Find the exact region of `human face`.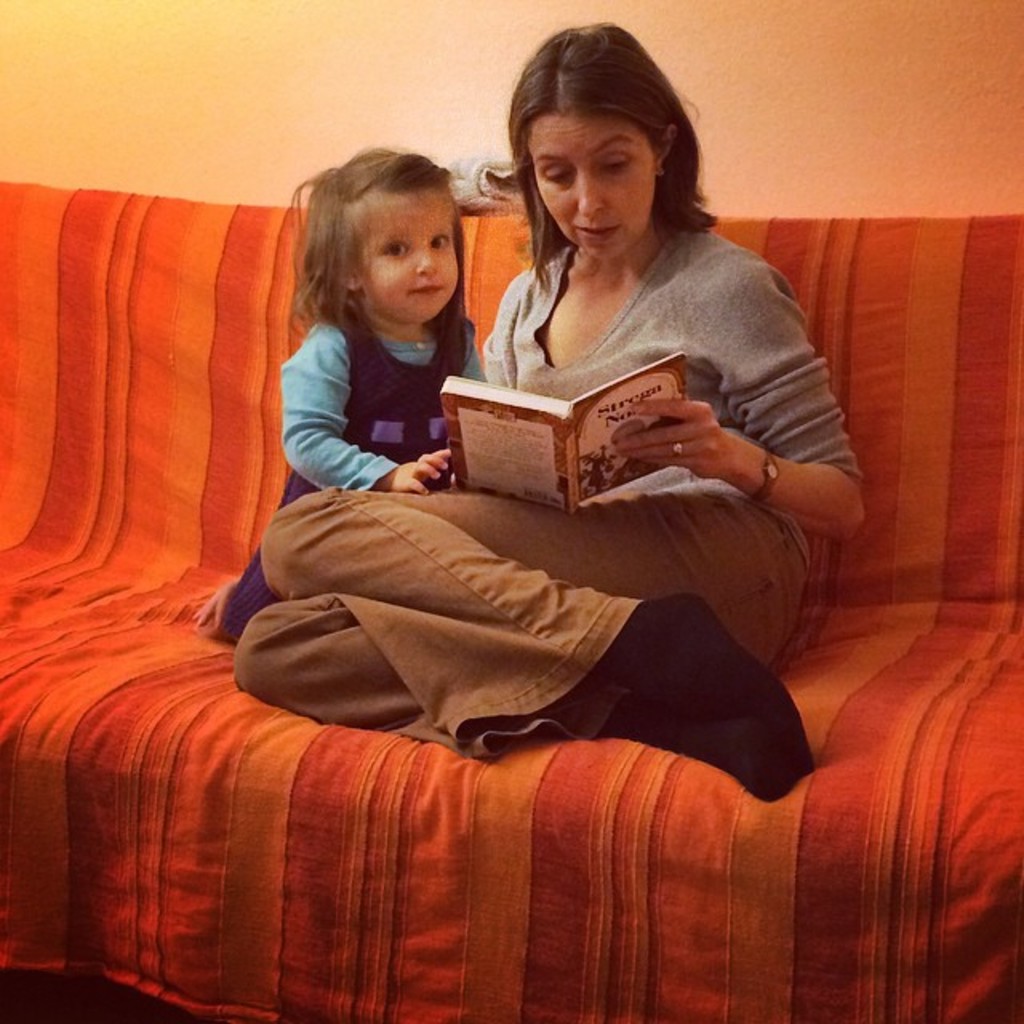
Exact region: 531/99/656/267.
